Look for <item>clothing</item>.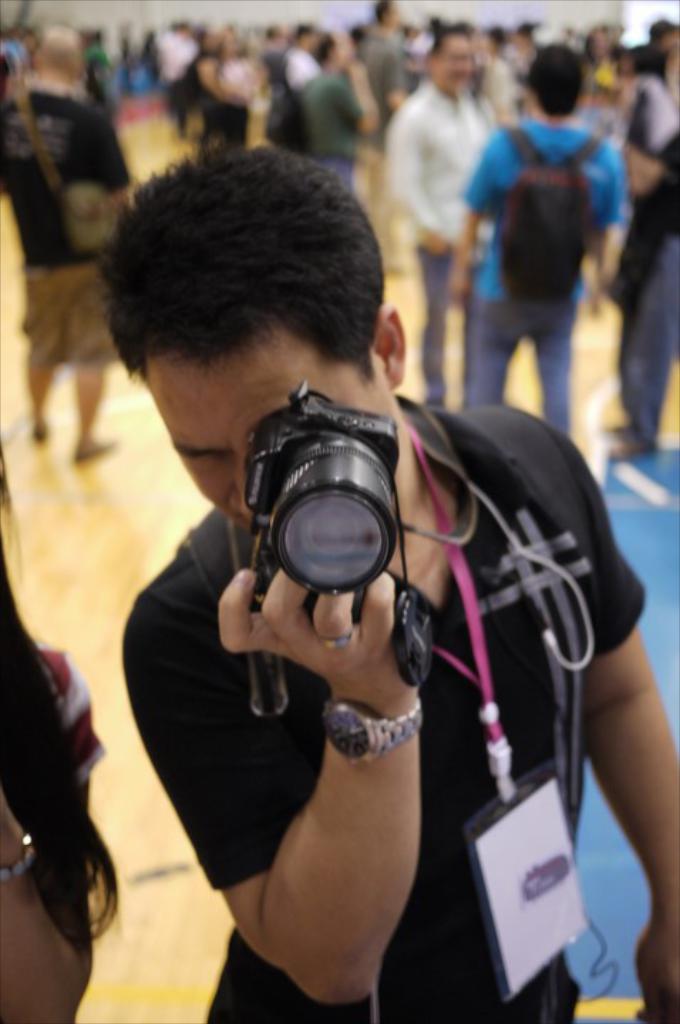
Found: pyautogui.locateOnScreen(459, 110, 625, 439).
